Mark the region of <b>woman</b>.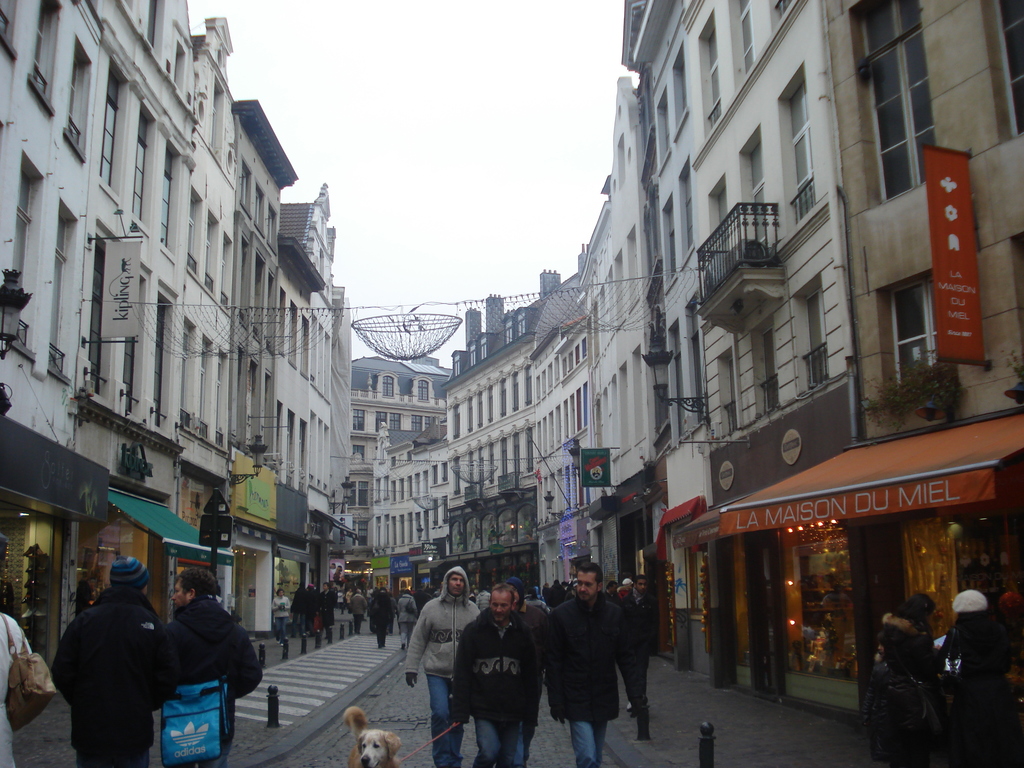
Region: (272, 589, 291, 642).
